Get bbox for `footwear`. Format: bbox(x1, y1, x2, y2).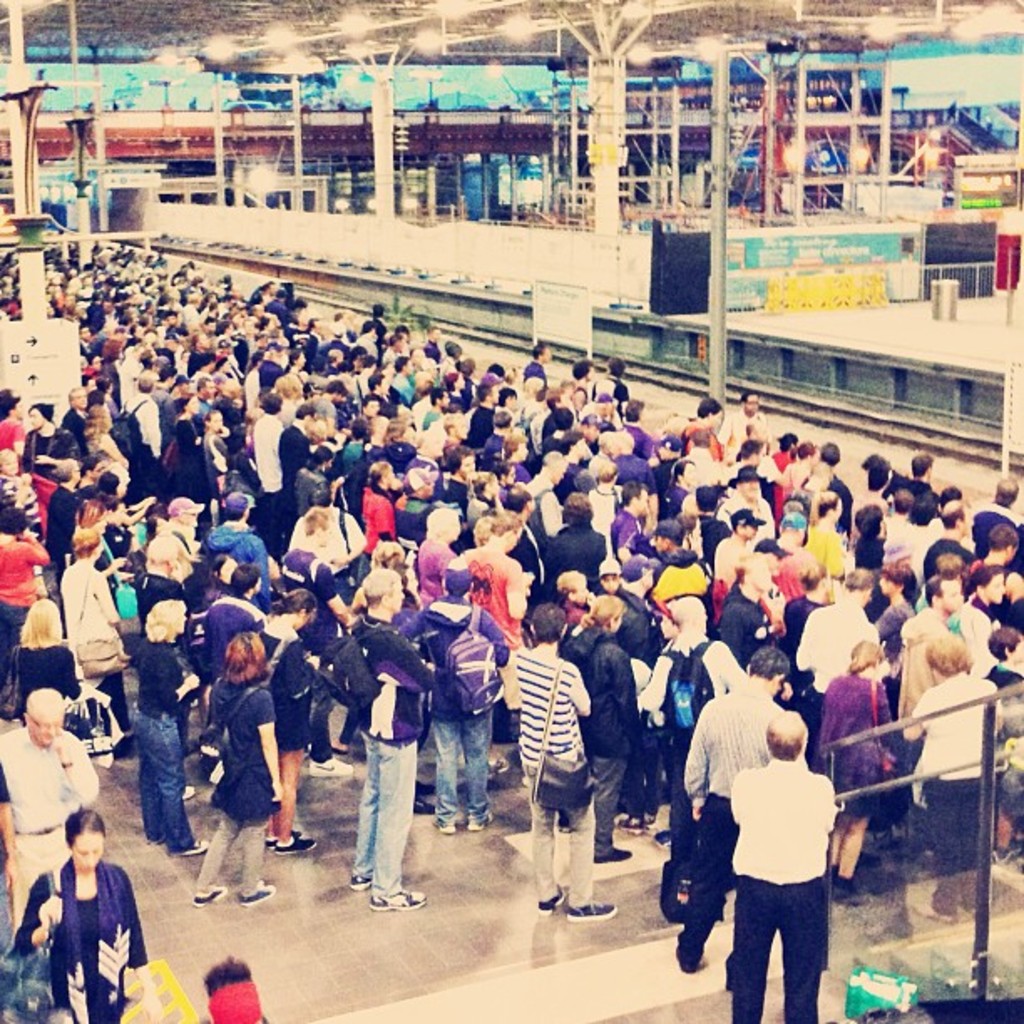
bbox(413, 783, 435, 813).
